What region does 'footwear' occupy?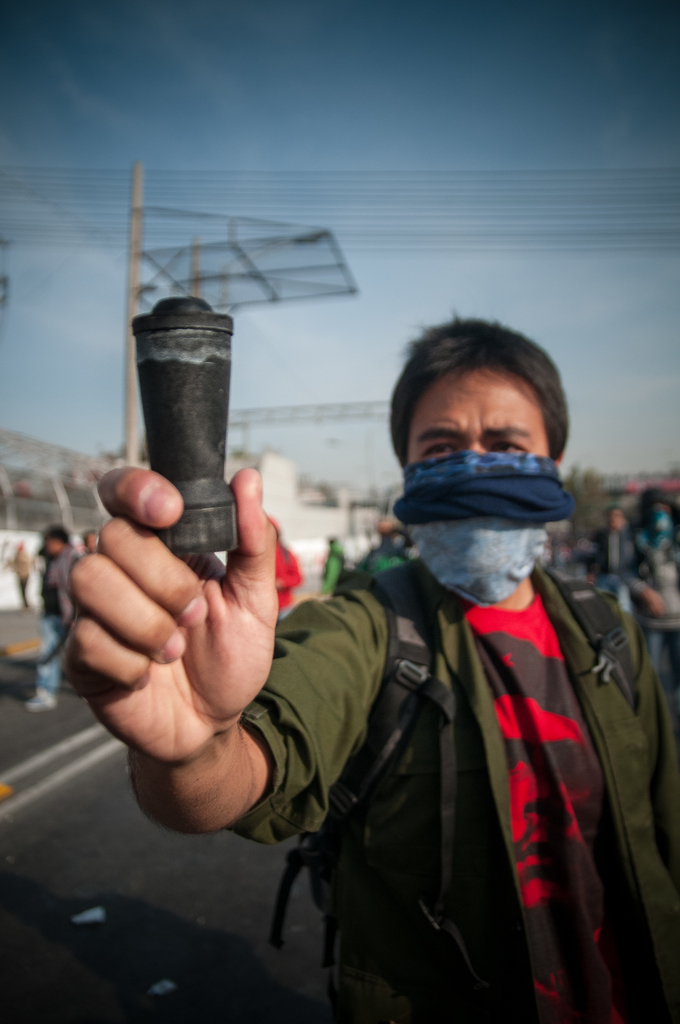
[25, 682, 56, 715].
